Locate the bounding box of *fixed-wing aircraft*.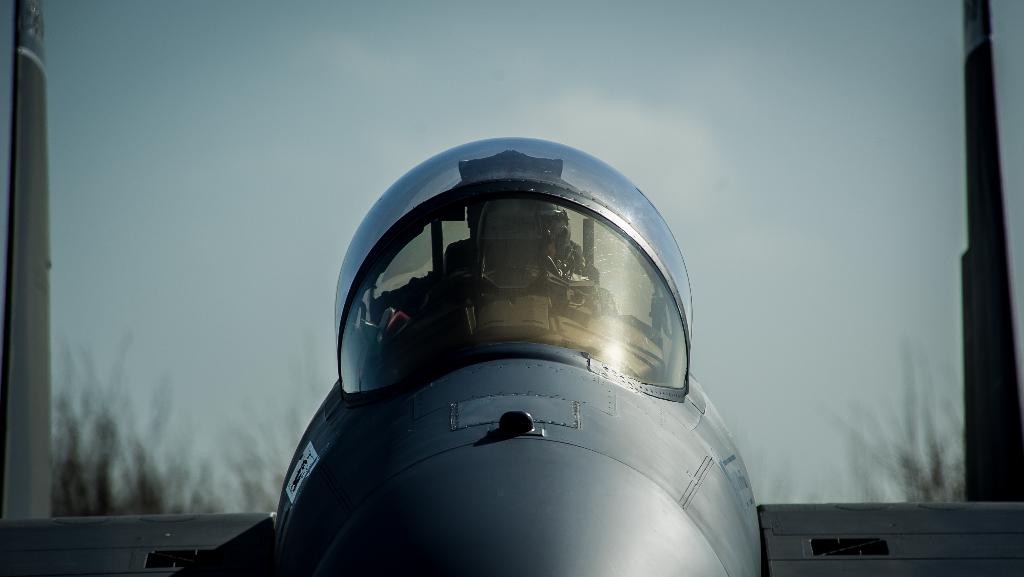
Bounding box: box=[0, 0, 1023, 576].
